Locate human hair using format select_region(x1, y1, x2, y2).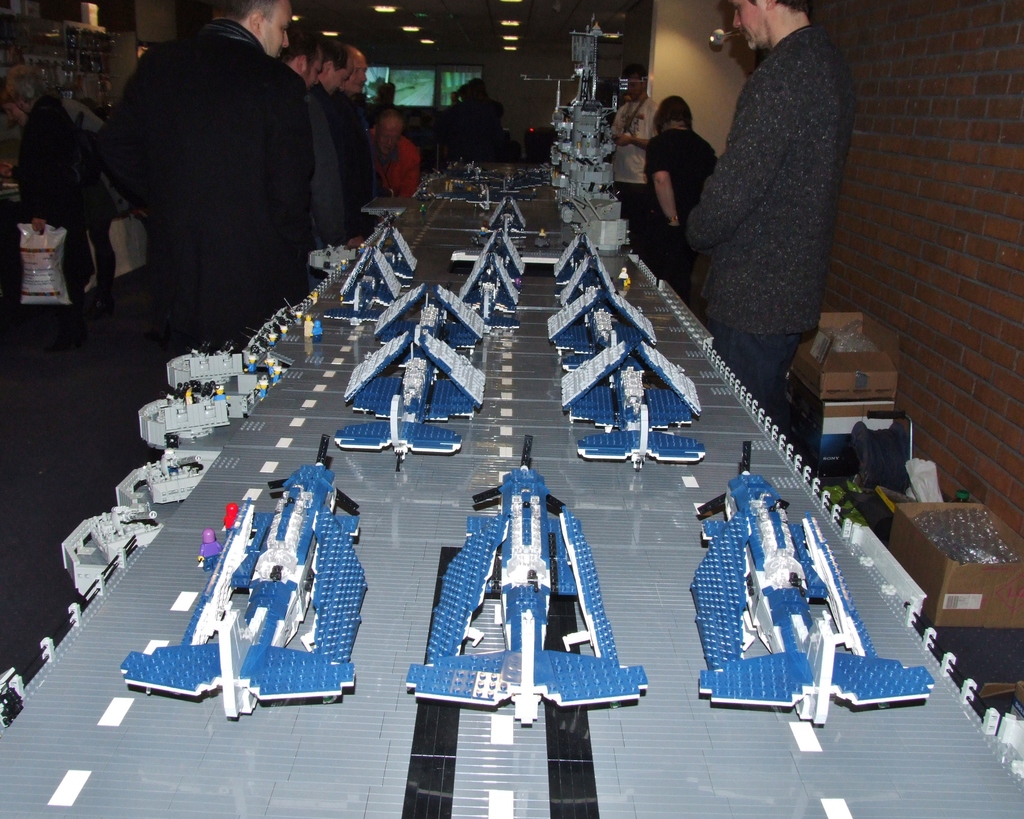
select_region(323, 37, 347, 77).
